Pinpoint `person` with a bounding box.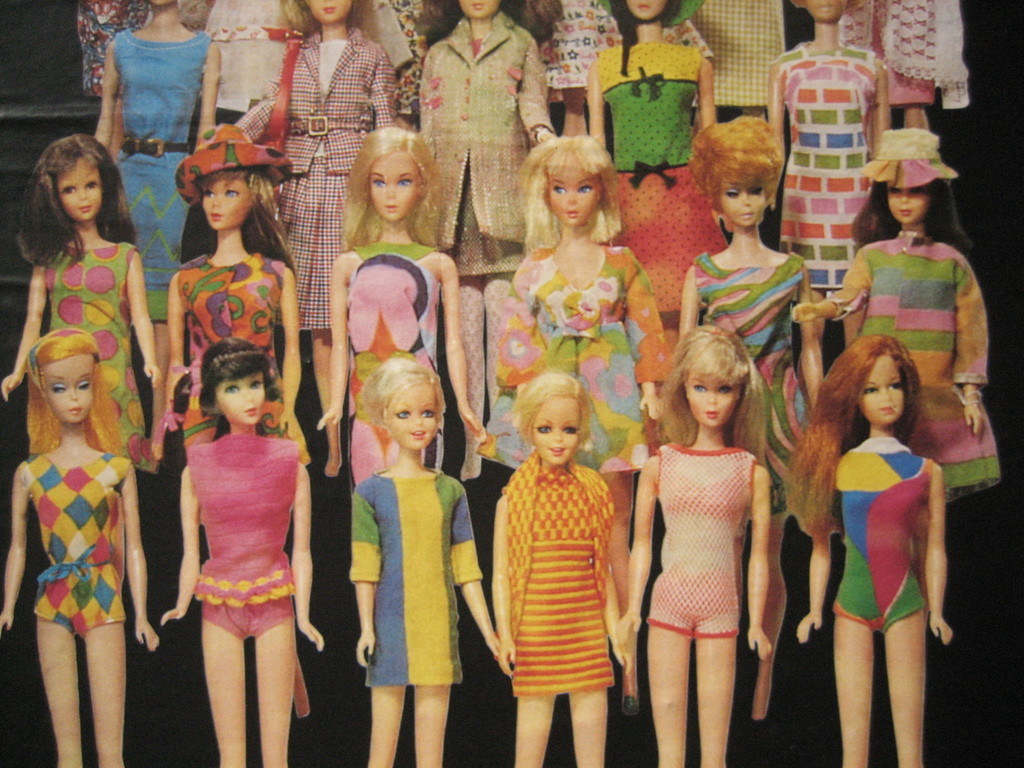
bbox=[158, 117, 316, 719].
